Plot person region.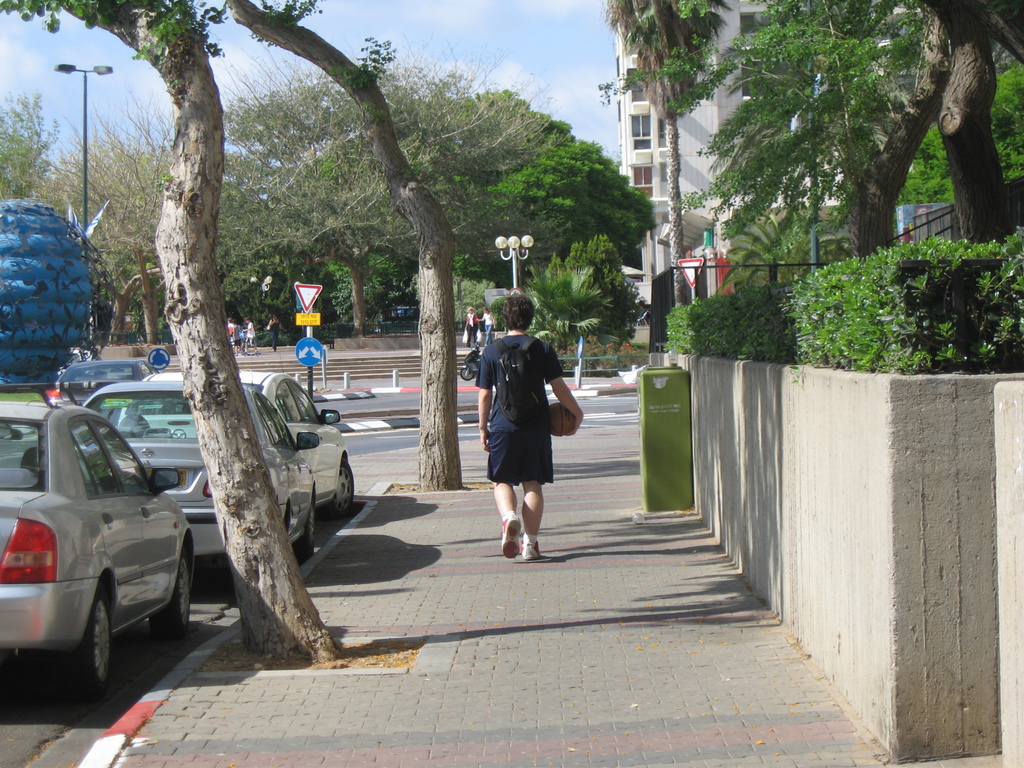
Plotted at region(242, 317, 257, 355).
